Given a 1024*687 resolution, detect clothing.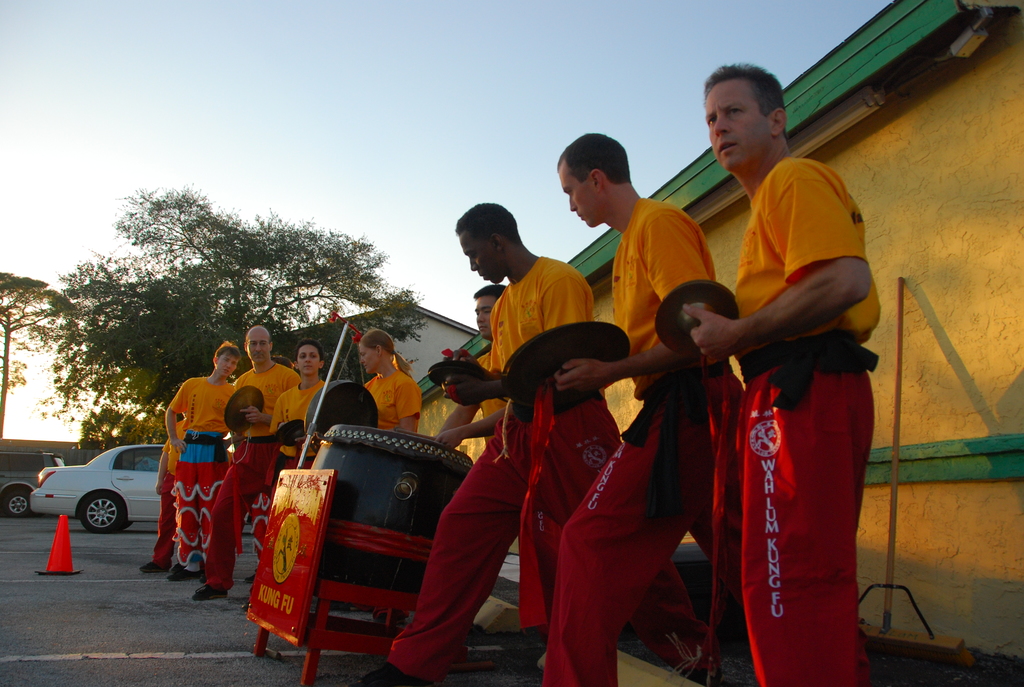
region(364, 363, 417, 432).
